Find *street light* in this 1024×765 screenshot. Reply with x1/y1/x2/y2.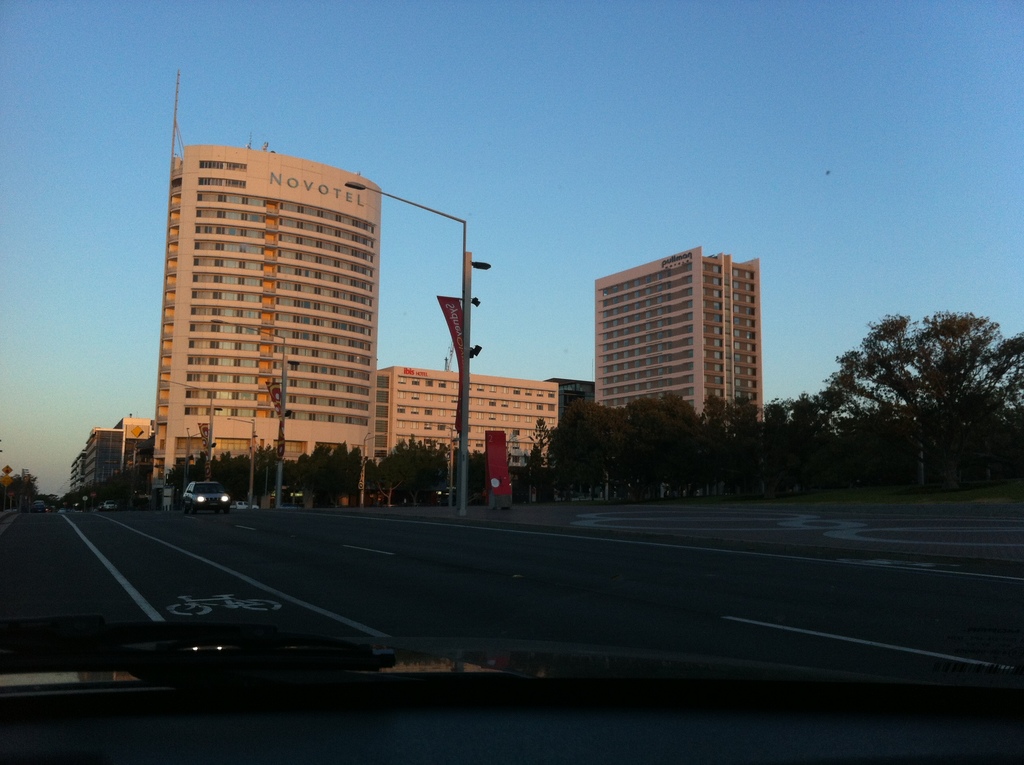
422/423/452/507.
